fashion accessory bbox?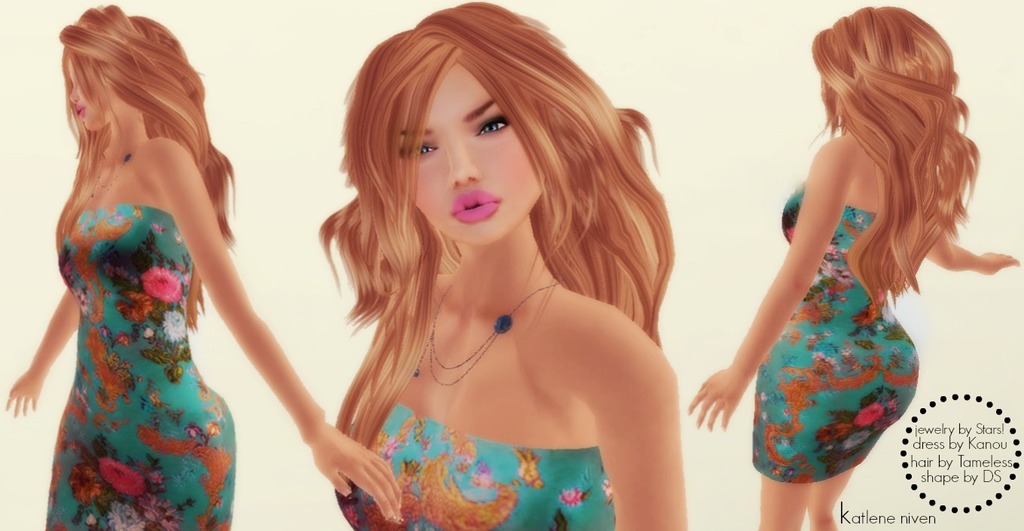
locate(410, 276, 570, 389)
